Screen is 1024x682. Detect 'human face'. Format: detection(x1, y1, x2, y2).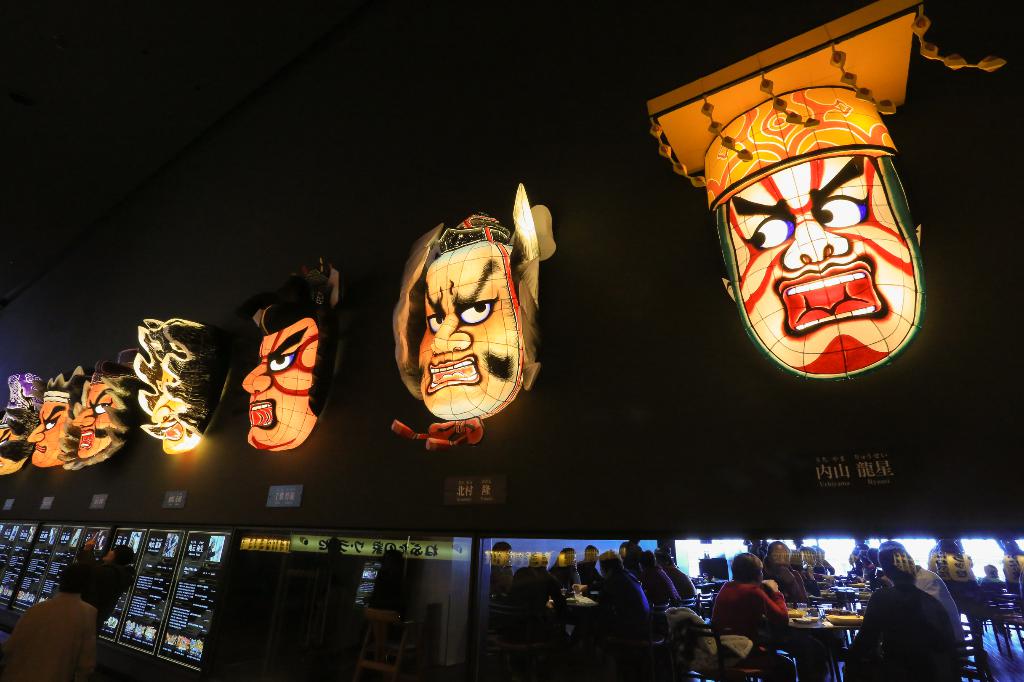
detection(723, 141, 918, 390).
